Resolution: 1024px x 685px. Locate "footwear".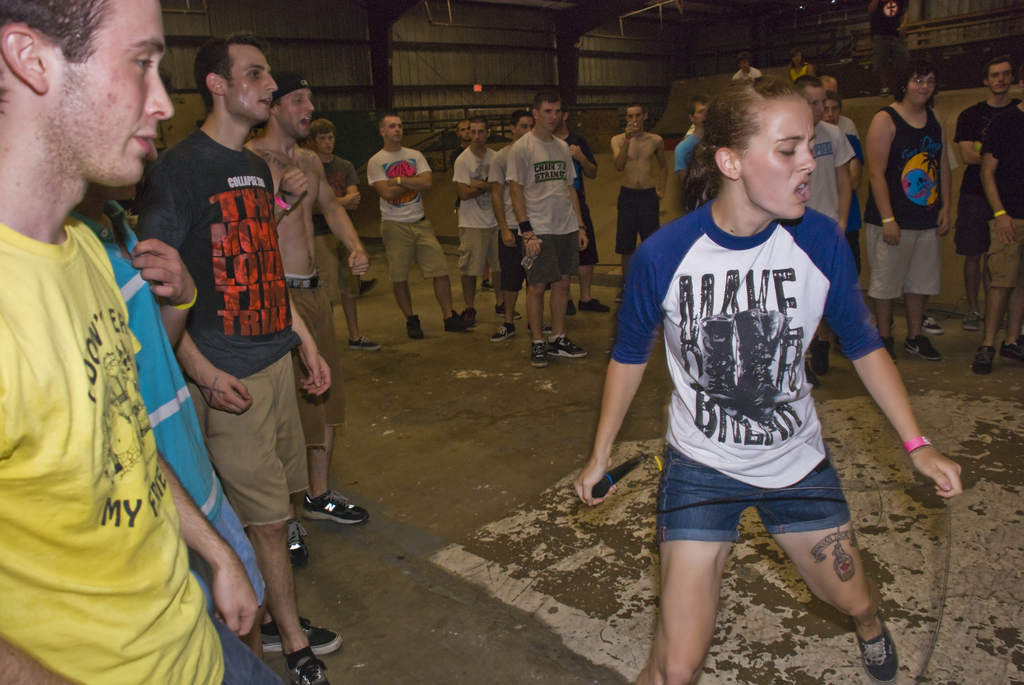
crop(582, 300, 599, 308).
